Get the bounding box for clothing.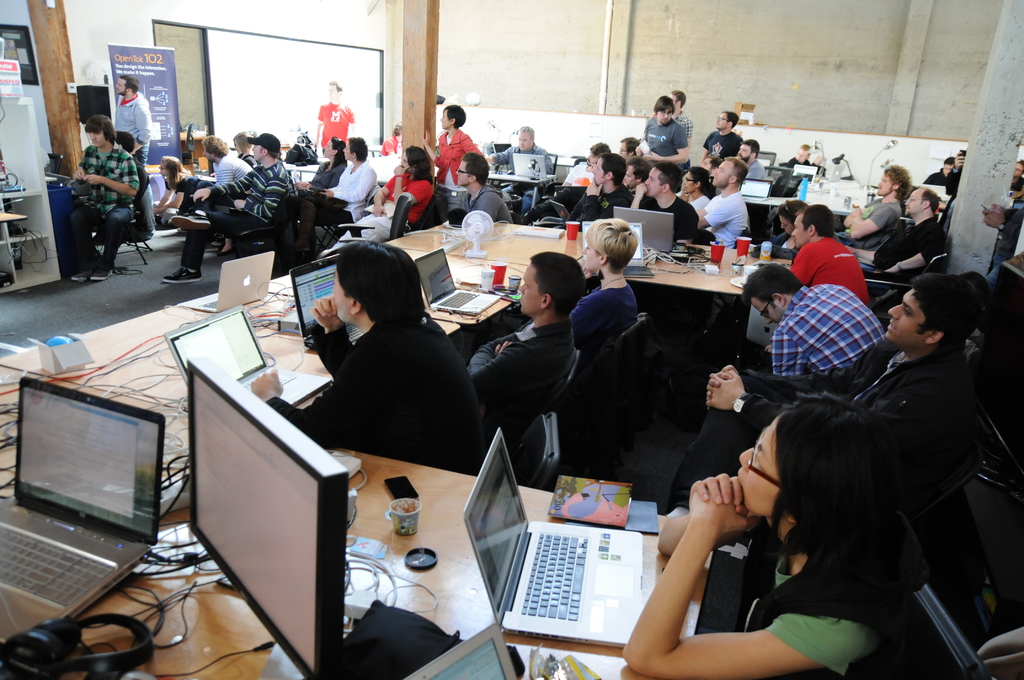
849:198:904:247.
